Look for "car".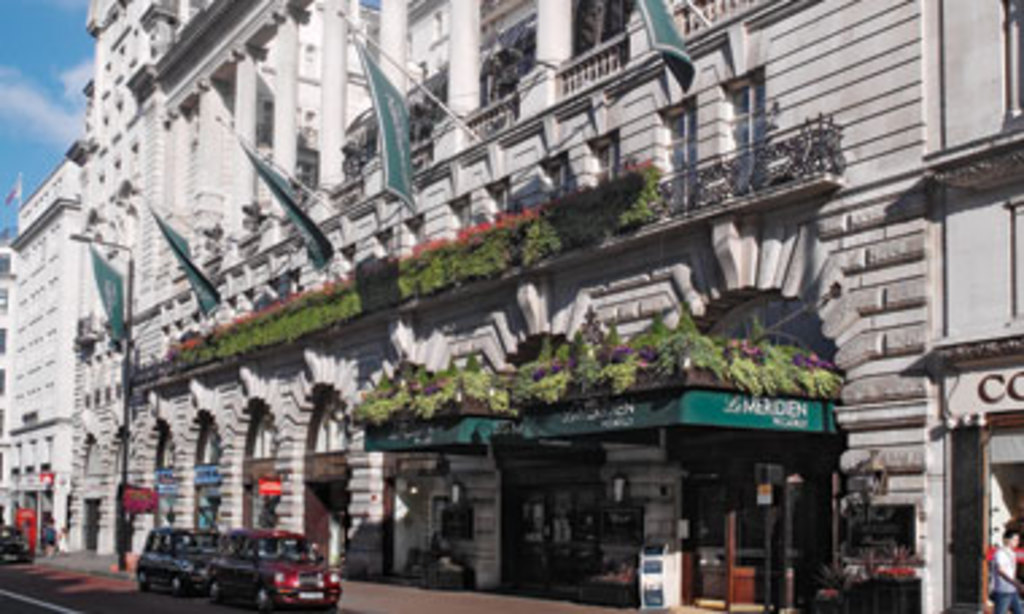
Found: box=[210, 522, 345, 611].
